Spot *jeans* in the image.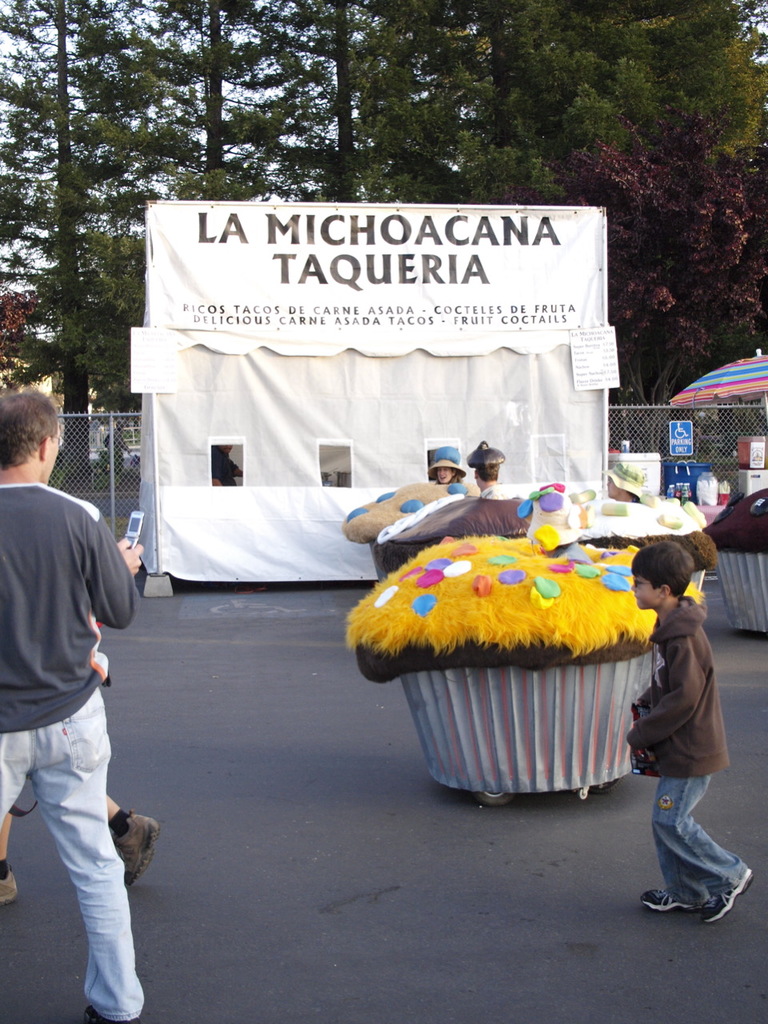
*jeans* found at Rect(652, 773, 747, 908).
